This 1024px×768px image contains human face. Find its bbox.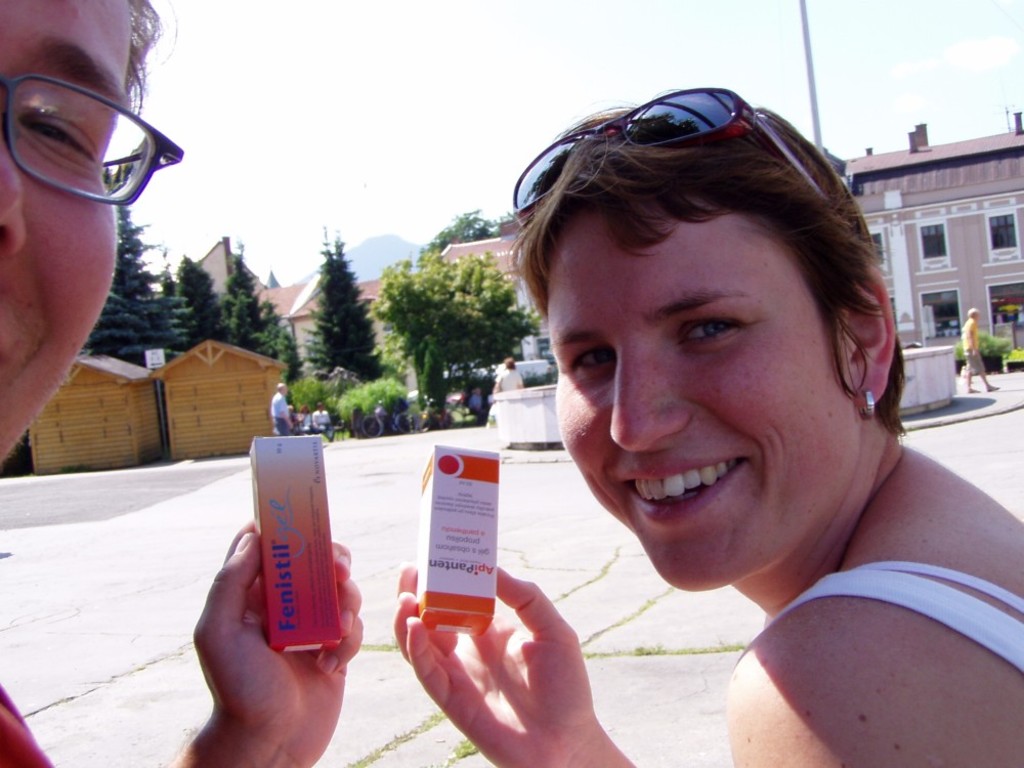
bbox=[557, 206, 862, 588].
